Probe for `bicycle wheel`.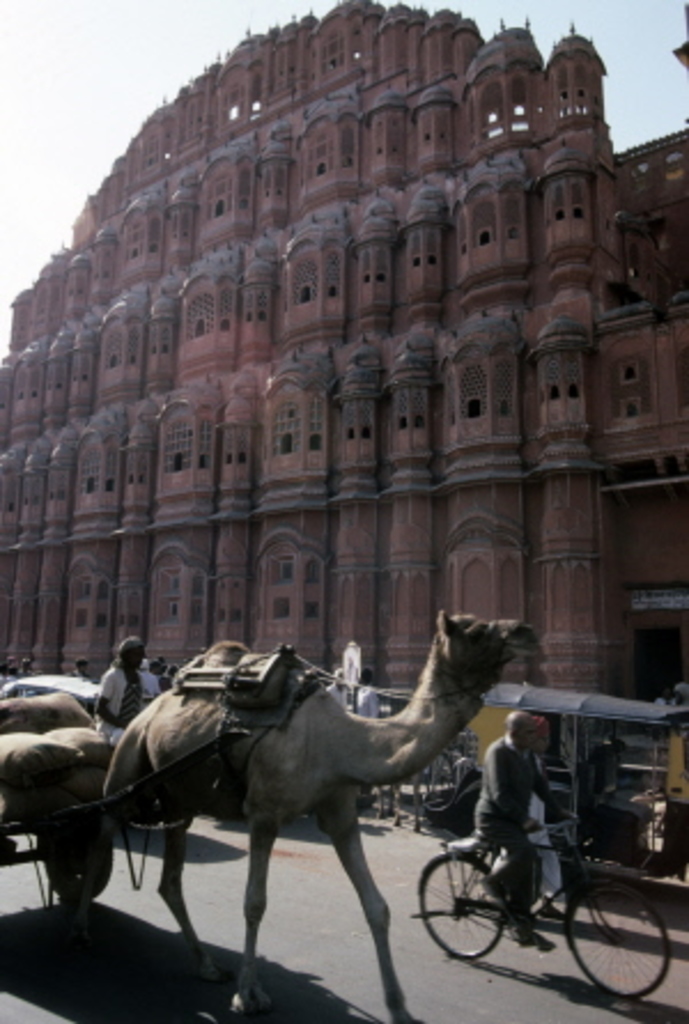
Probe result: 560:875:666:1006.
